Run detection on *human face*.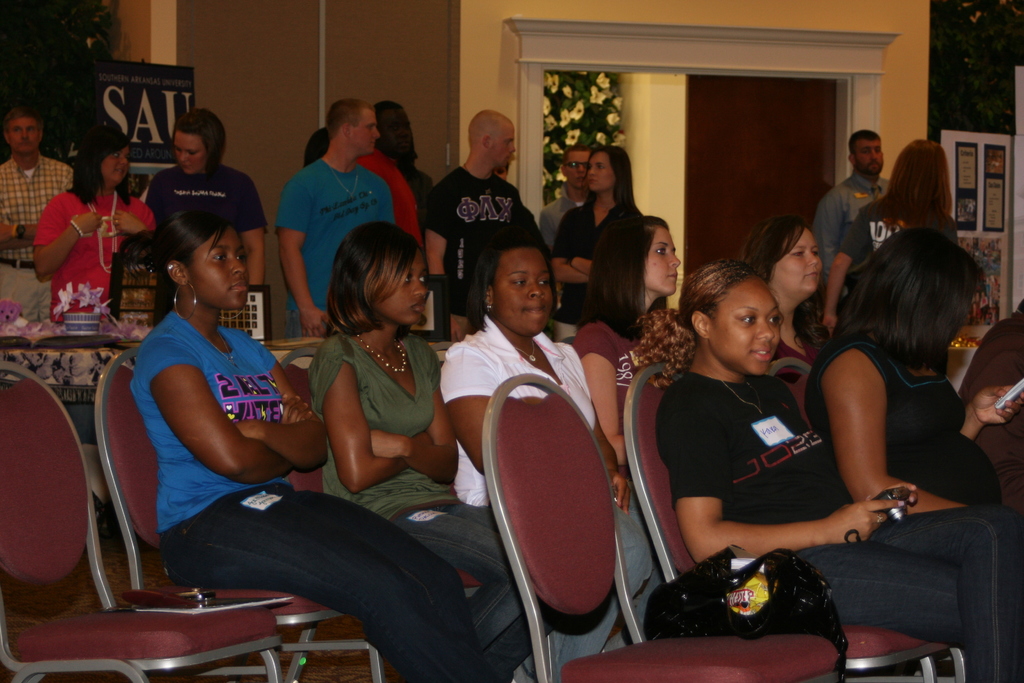
Result: <box>353,111,378,152</box>.
